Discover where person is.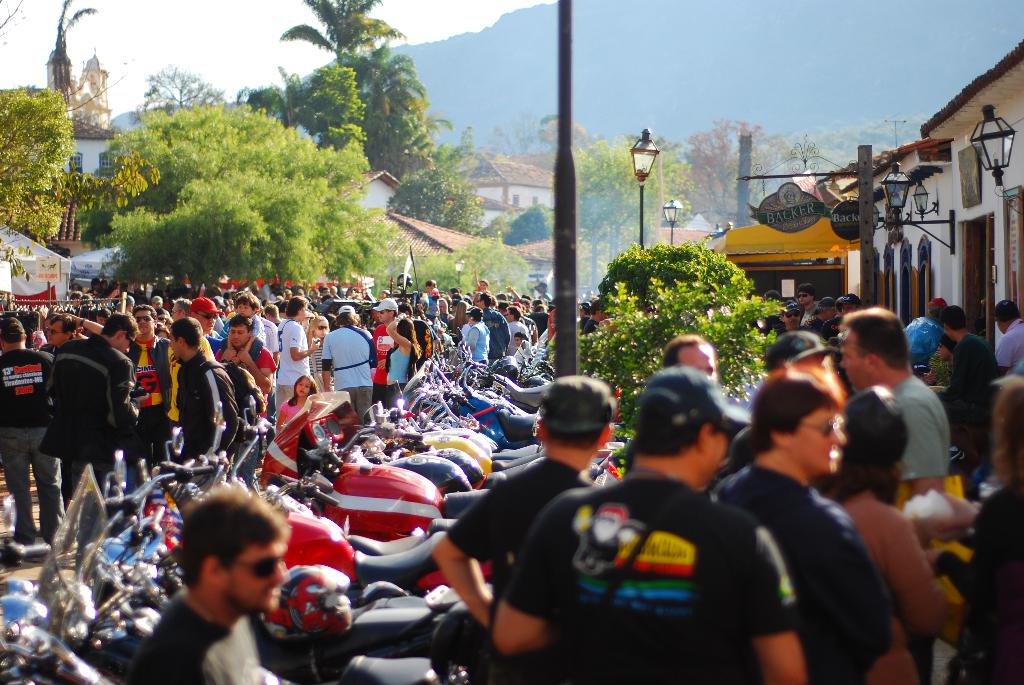
Discovered at detection(519, 331, 532, 361).
